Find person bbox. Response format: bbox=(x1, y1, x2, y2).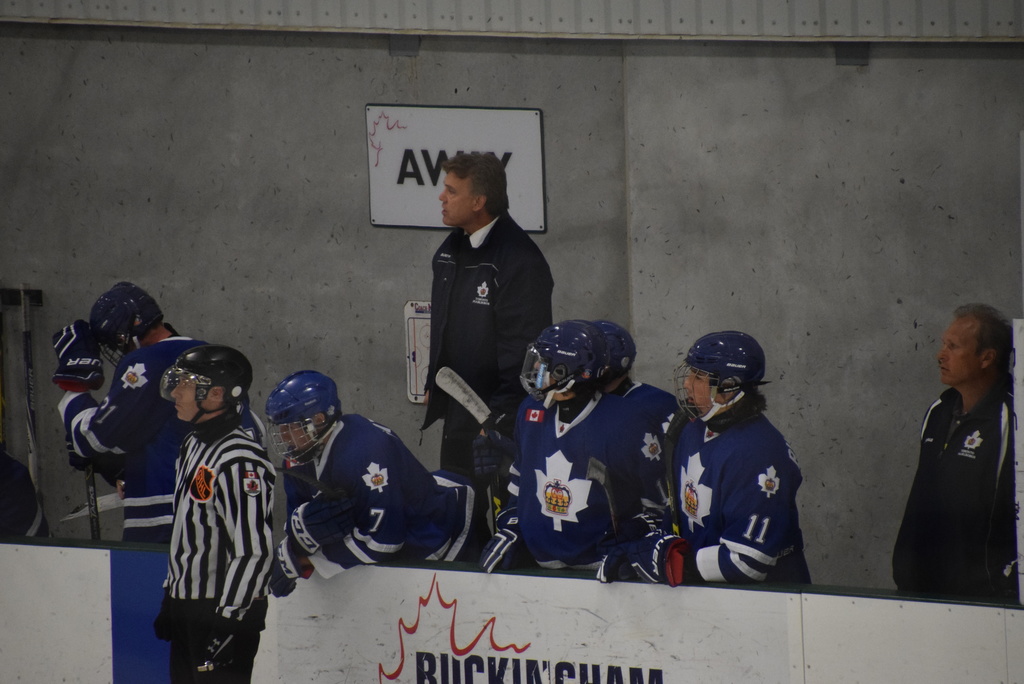
bbox=(667, 328, 815, 600).
